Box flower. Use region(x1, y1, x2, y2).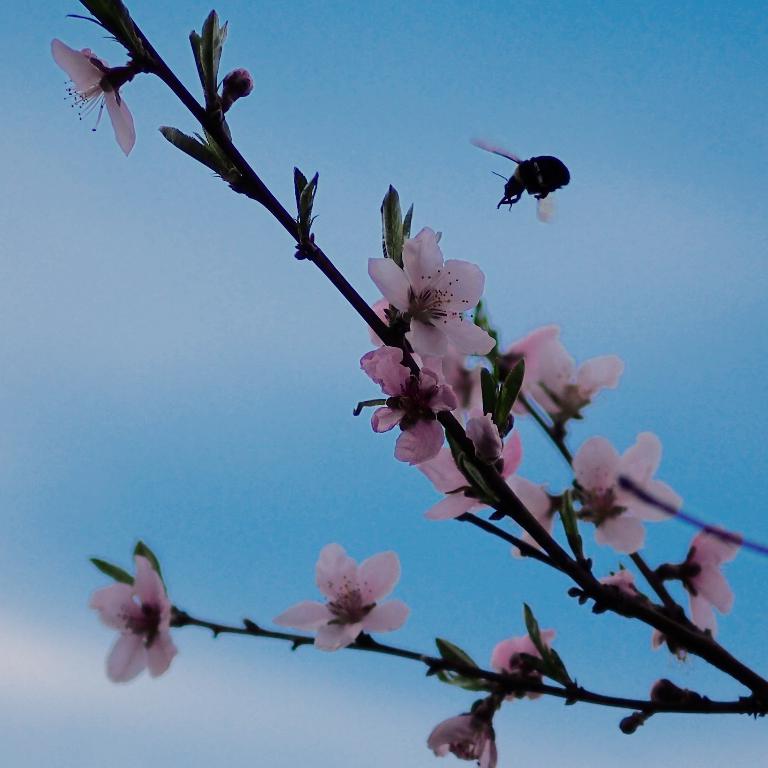
region(594, 565, 644, 599).
